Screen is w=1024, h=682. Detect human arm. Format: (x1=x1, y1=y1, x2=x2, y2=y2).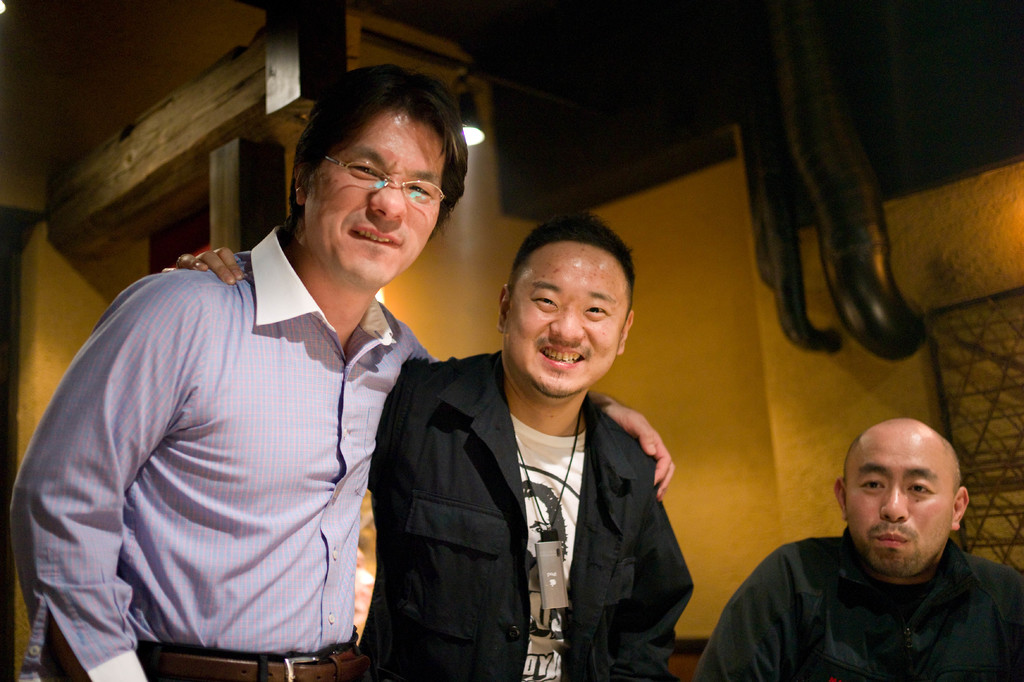
(x1=979, y1=560, x2=1023, y2=680).
